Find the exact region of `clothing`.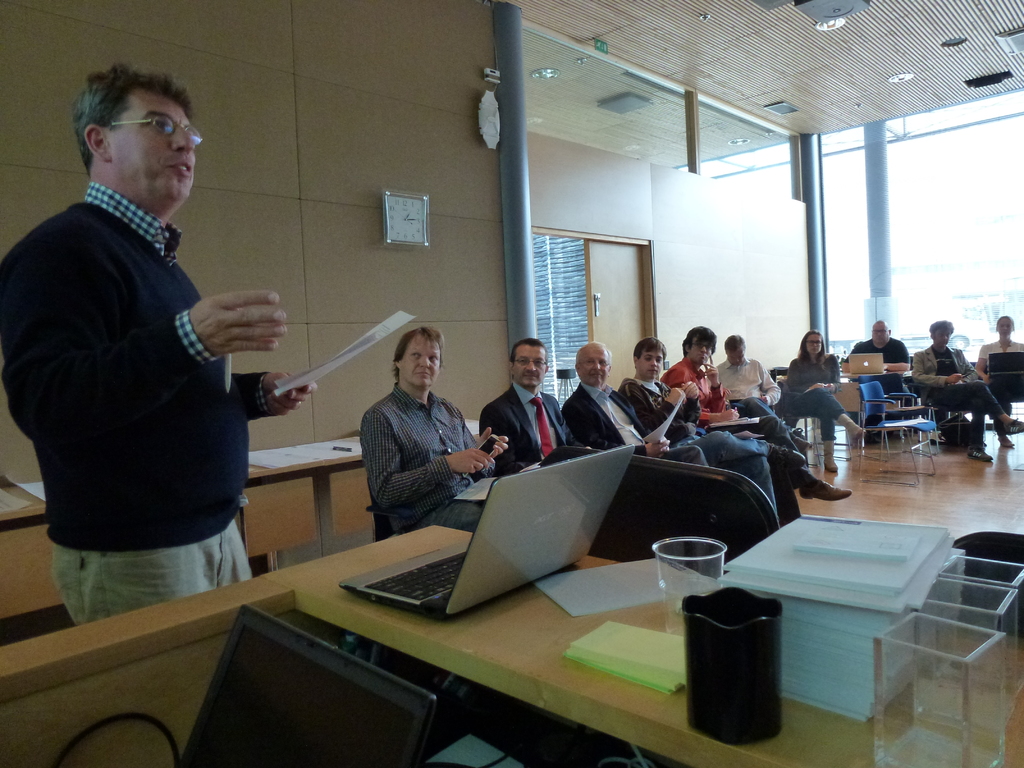
Exact region: left=0, top=180, right=276, bottom=627.
